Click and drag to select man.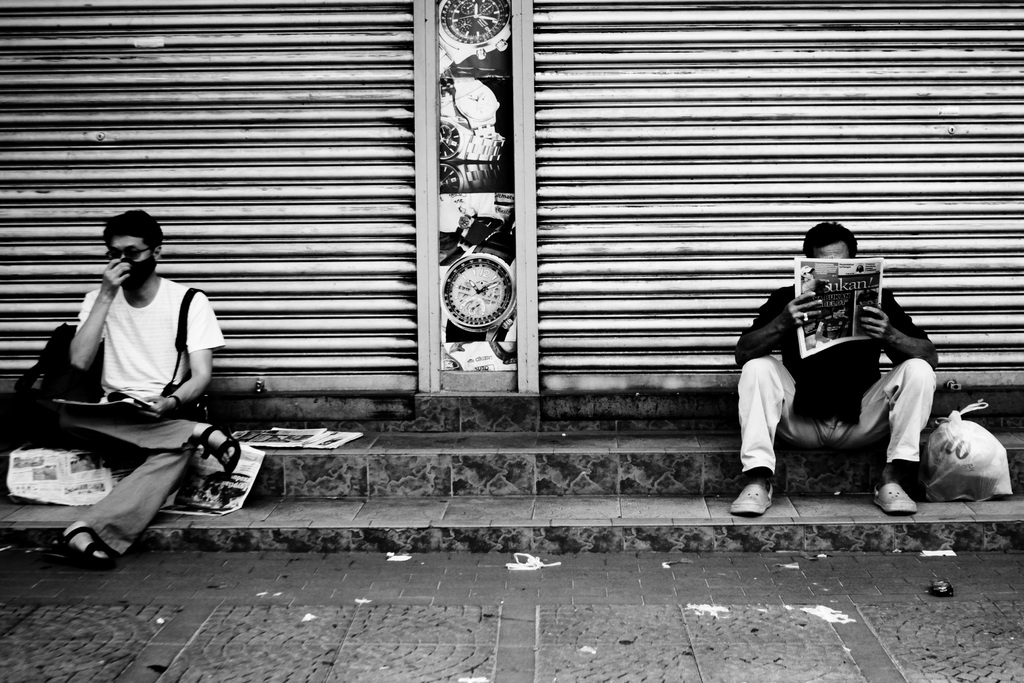
Selection: 731 220 956 537.
